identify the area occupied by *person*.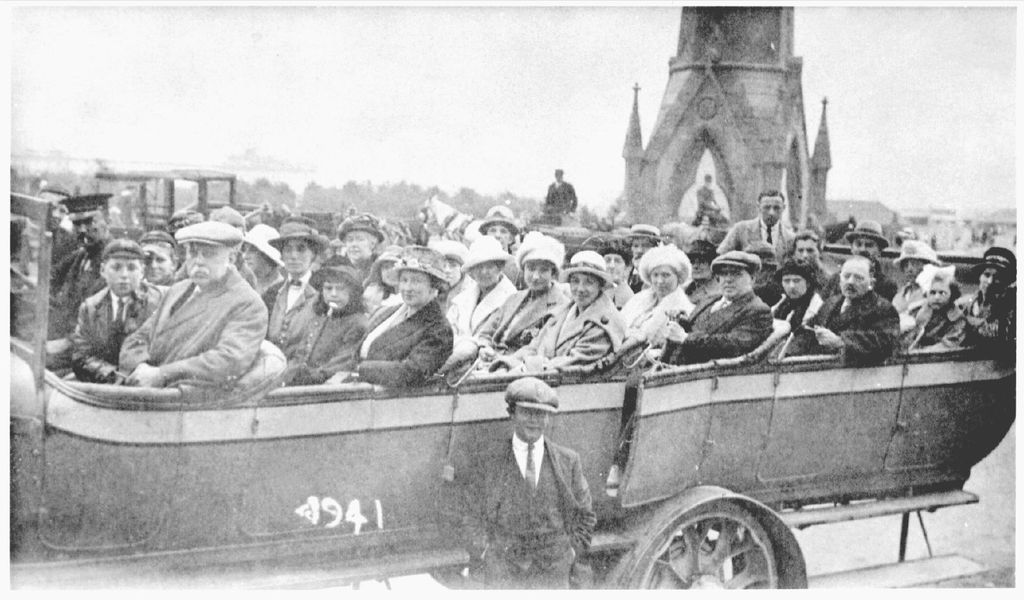
Area: select_region(551, 164, 577, 216).
